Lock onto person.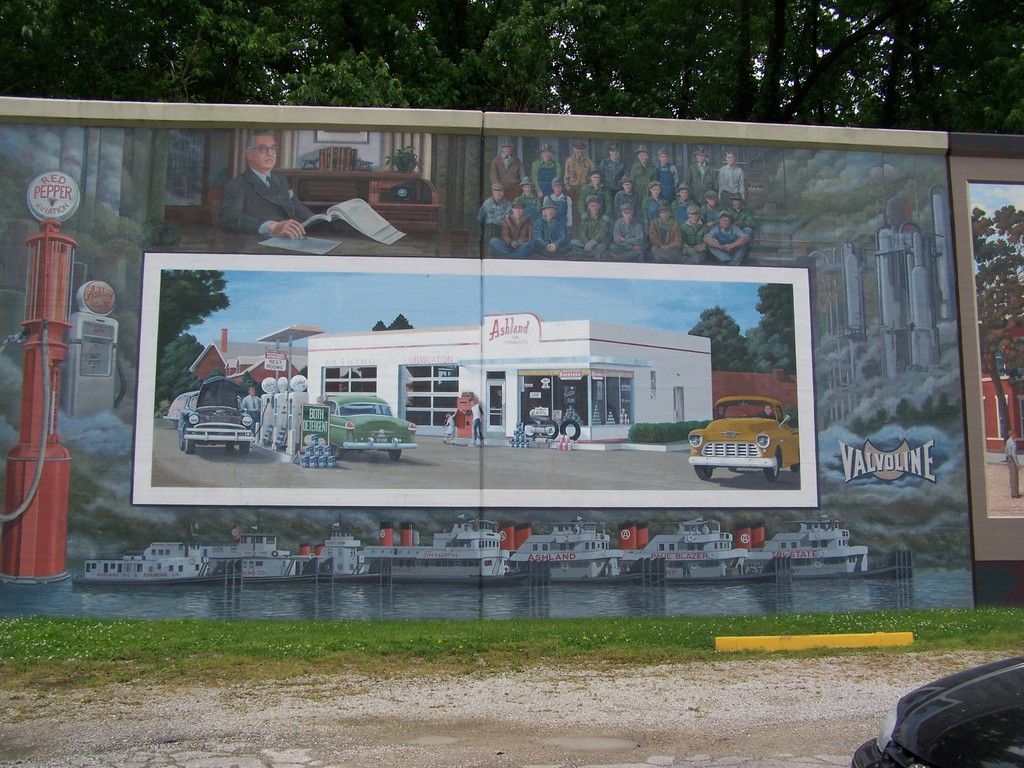
Locked: <box>444,414,458,445</box>.
